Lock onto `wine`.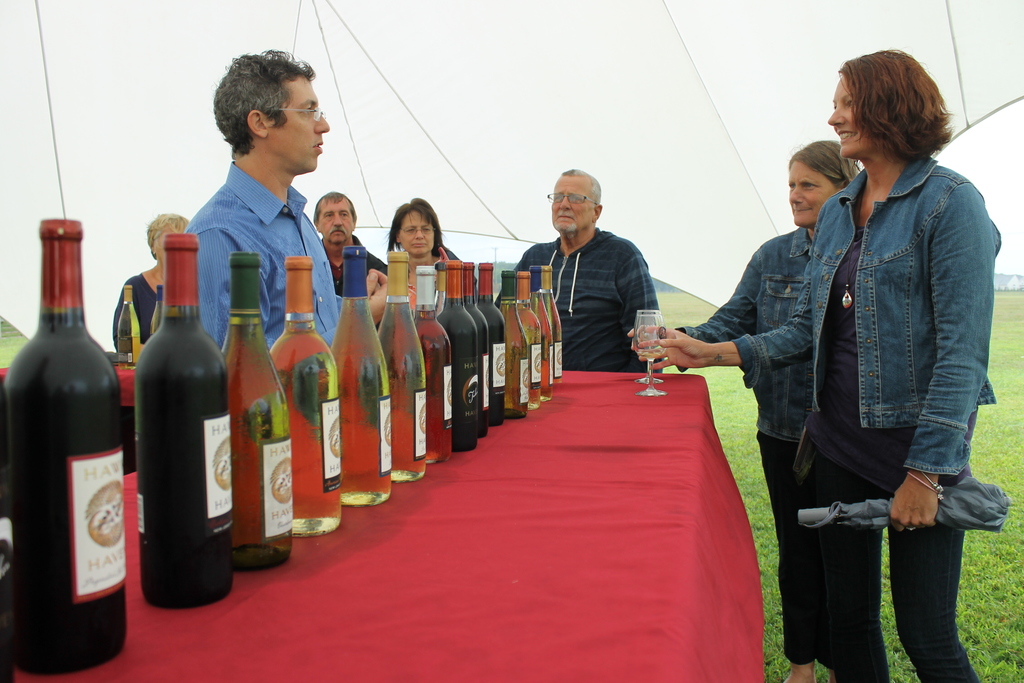
Locked: [13,220,136,677].
